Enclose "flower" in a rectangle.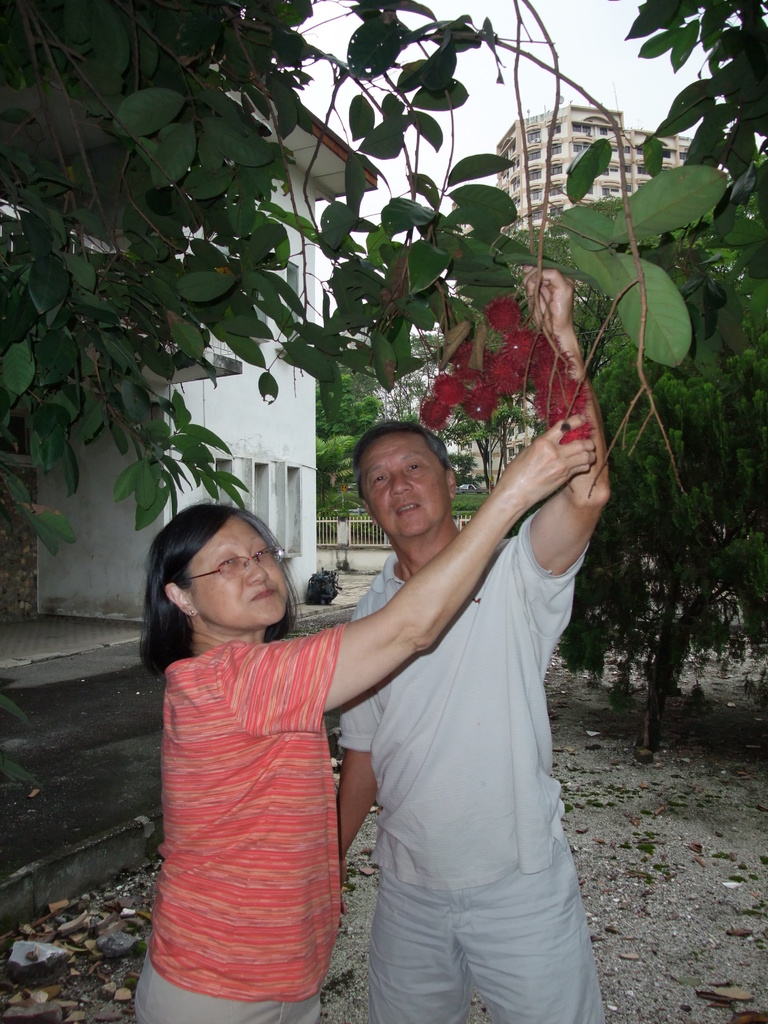
[436, 378, 470, 410].
